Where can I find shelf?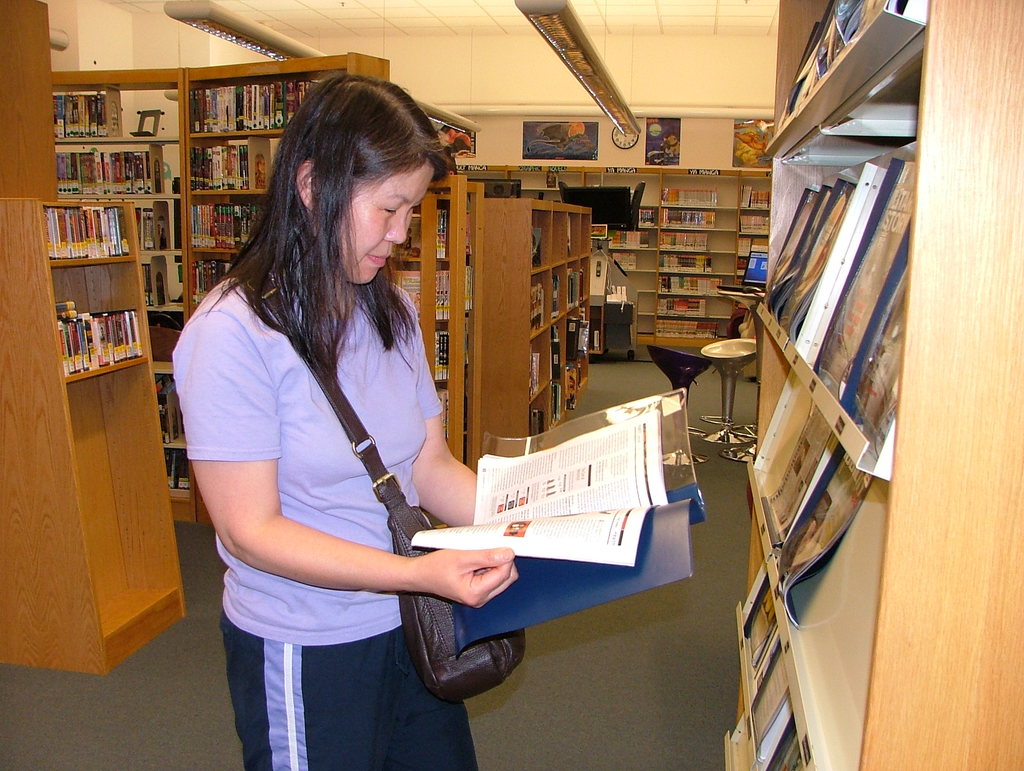
You can find it at Rect(716, 167, 790, 353).
